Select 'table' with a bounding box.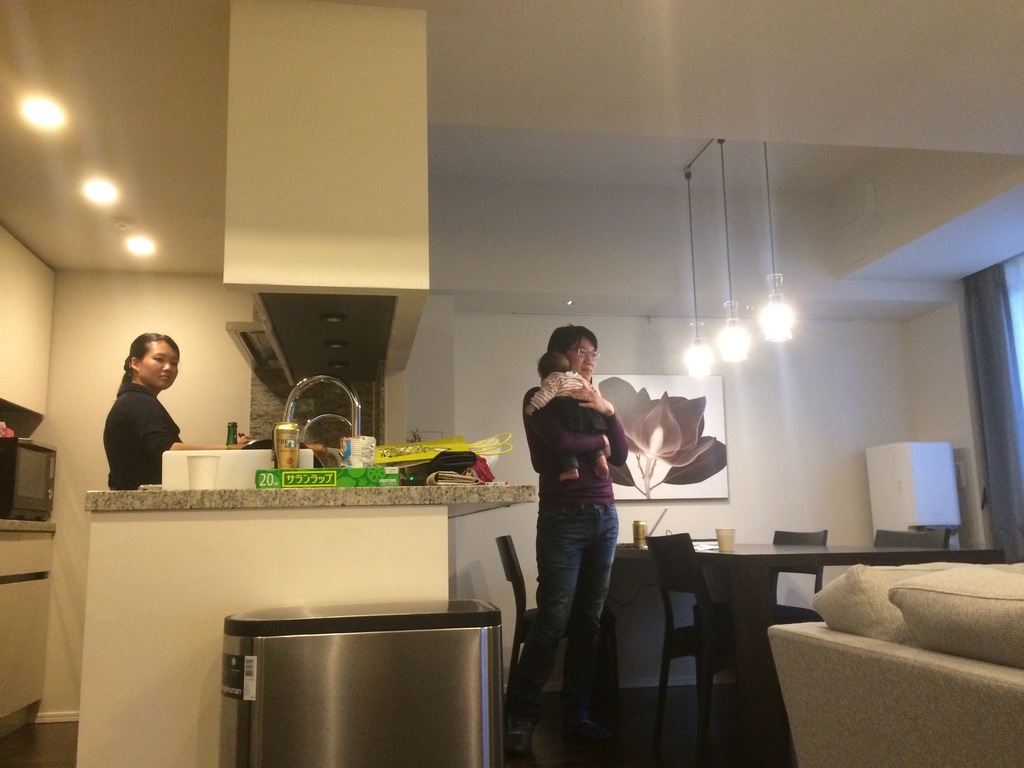
left=616, top=540, right=1001, bottom=755.
